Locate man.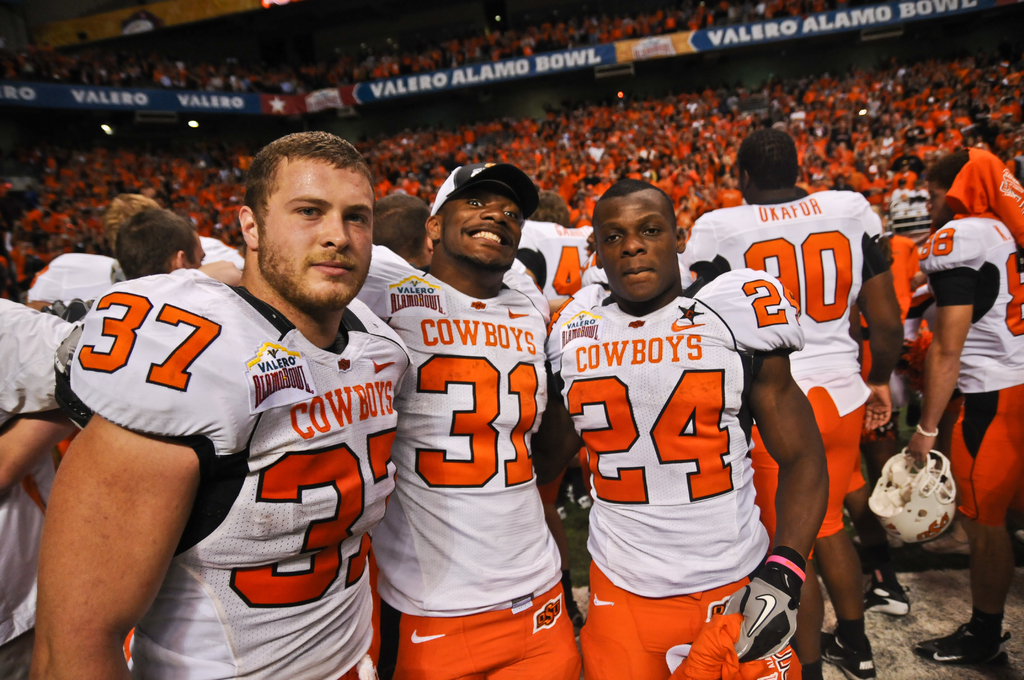
Bounding box: select_region(906, 147, 1023, 667).
